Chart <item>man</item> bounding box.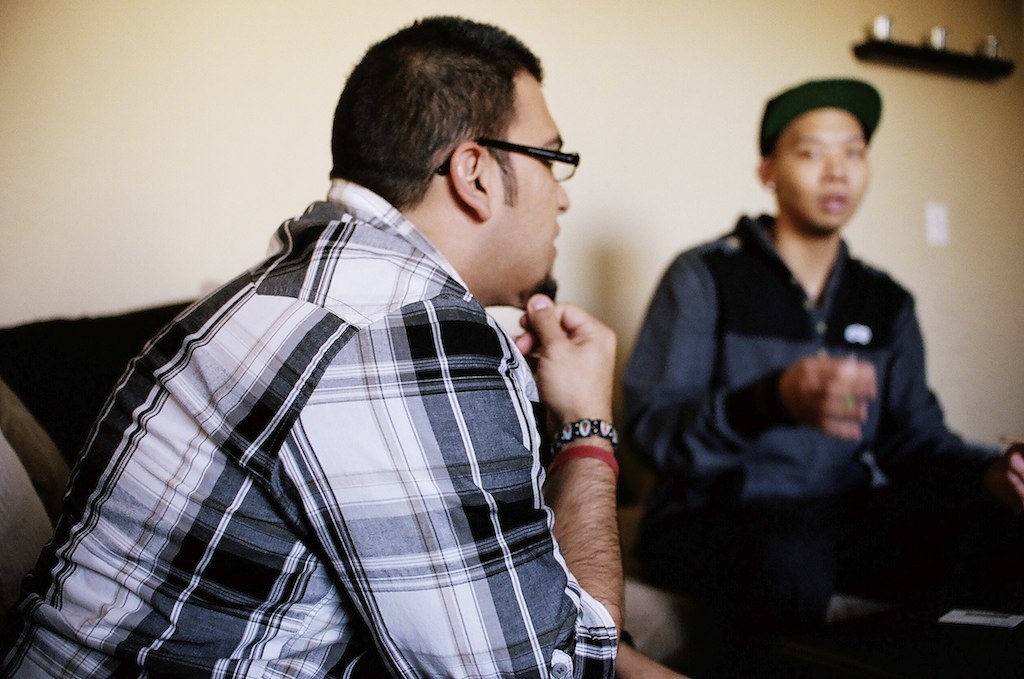
Charted: pyautogui.locateOnScreen(618, 91, 1023, 678).
